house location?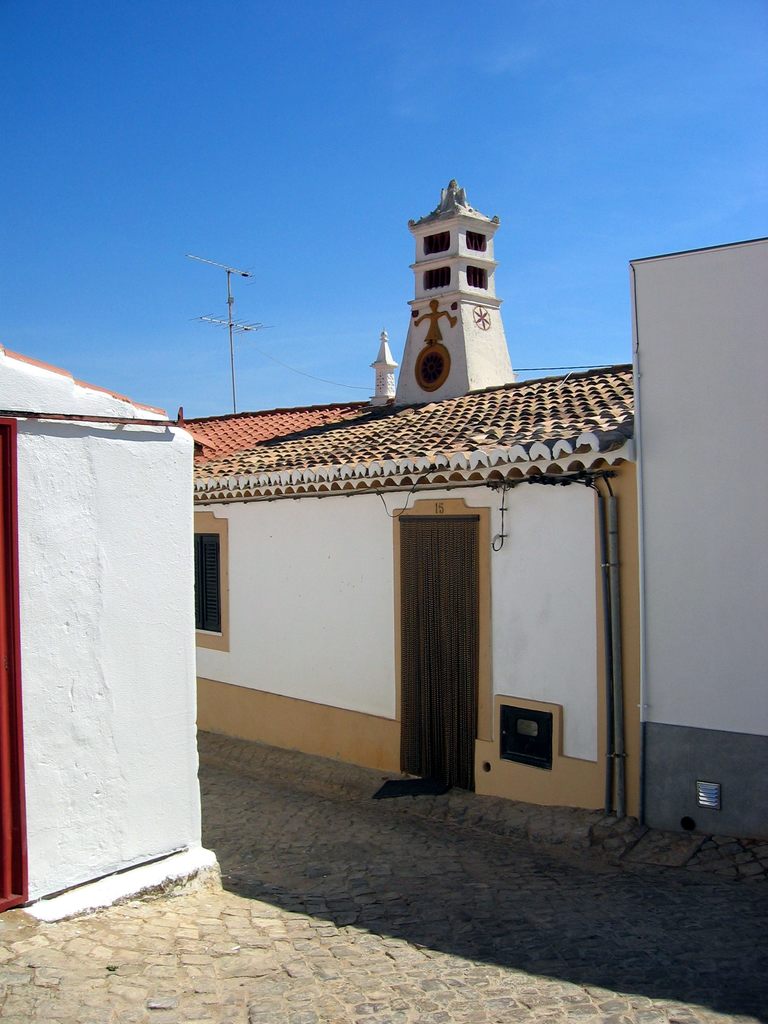
[left=620, top=225, right=767, bottom=844]
